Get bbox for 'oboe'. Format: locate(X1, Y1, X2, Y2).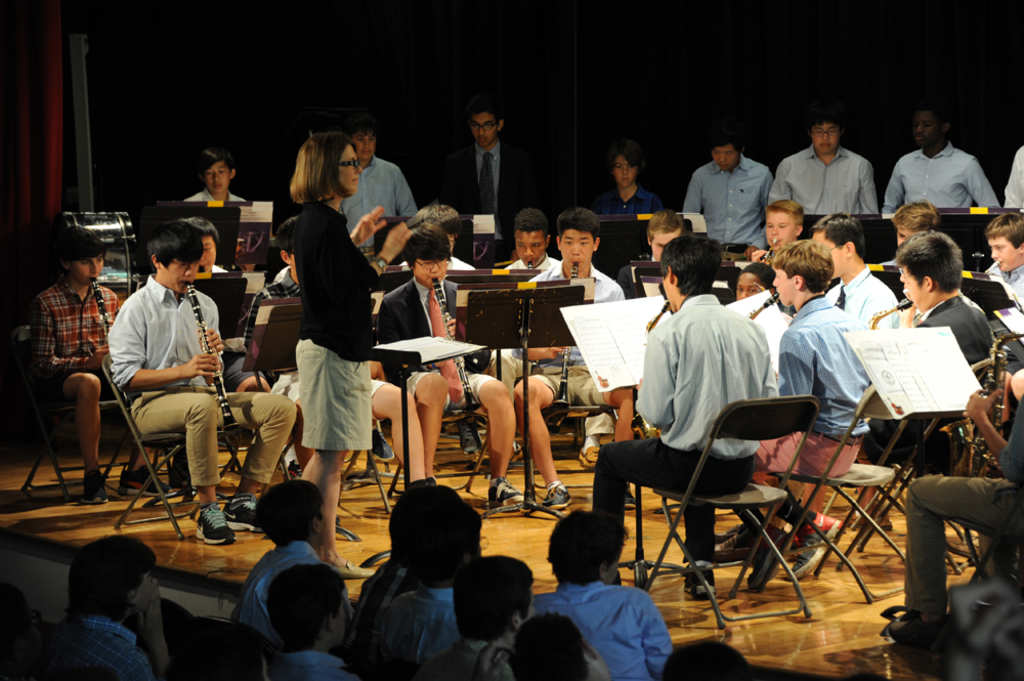
locate(85, 270, 114, 340).
